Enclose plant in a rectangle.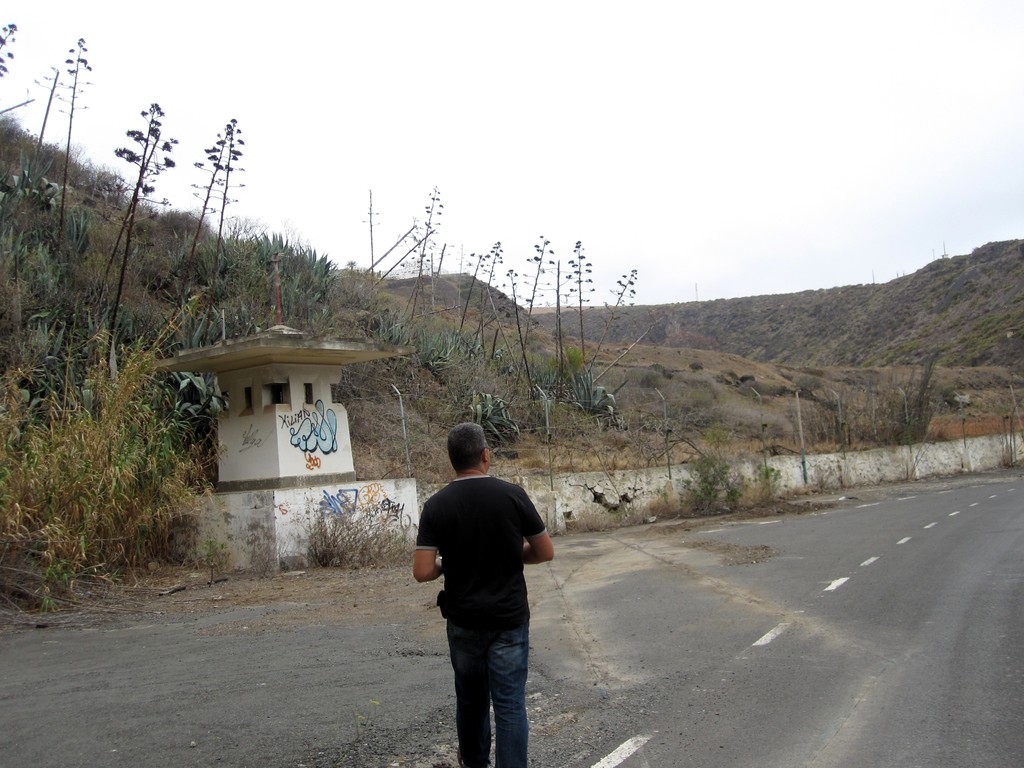
(x1=415, y1=323, x2=465, y2=376).
